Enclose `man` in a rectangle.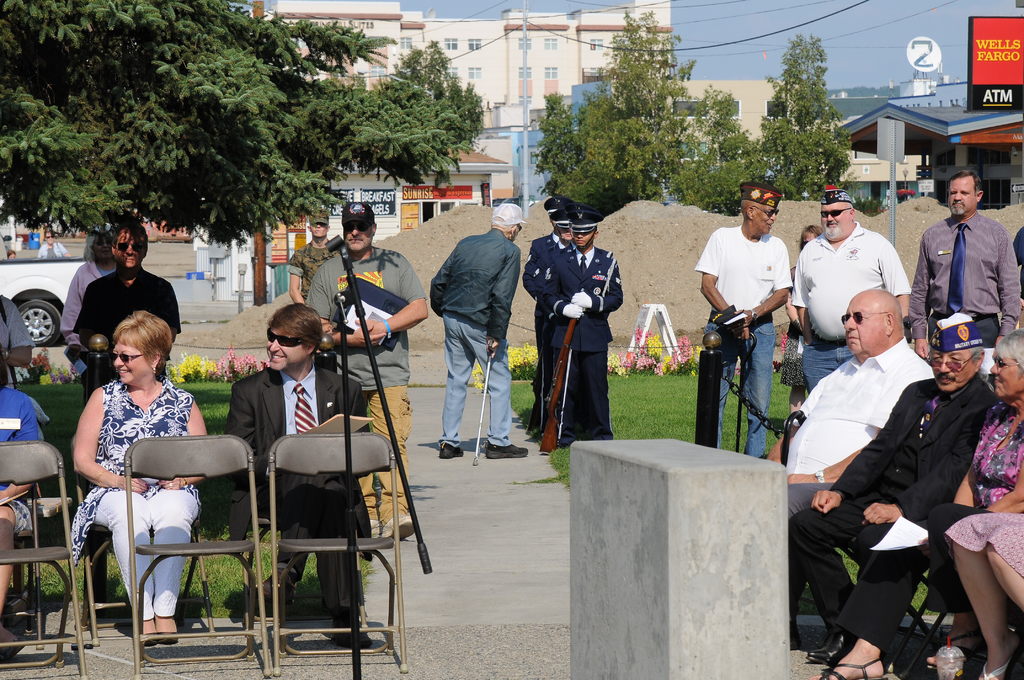
x1=905, y1=168, x2=1021, y2=382.
